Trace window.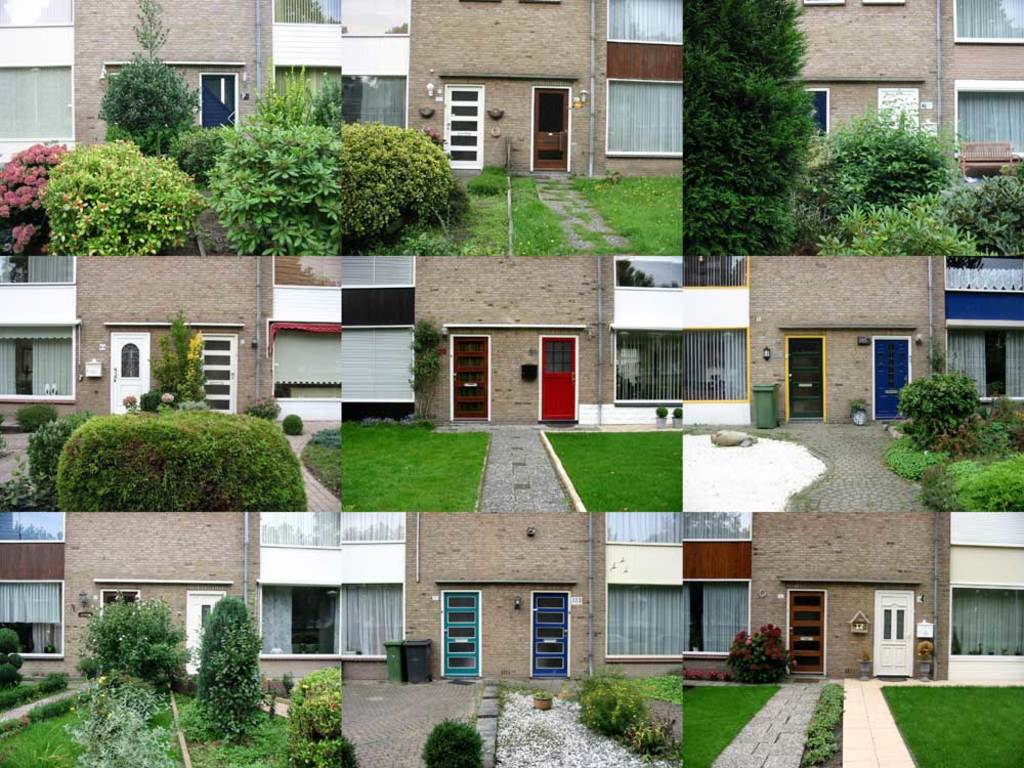
Traced to 534, 88, 566, 166.
